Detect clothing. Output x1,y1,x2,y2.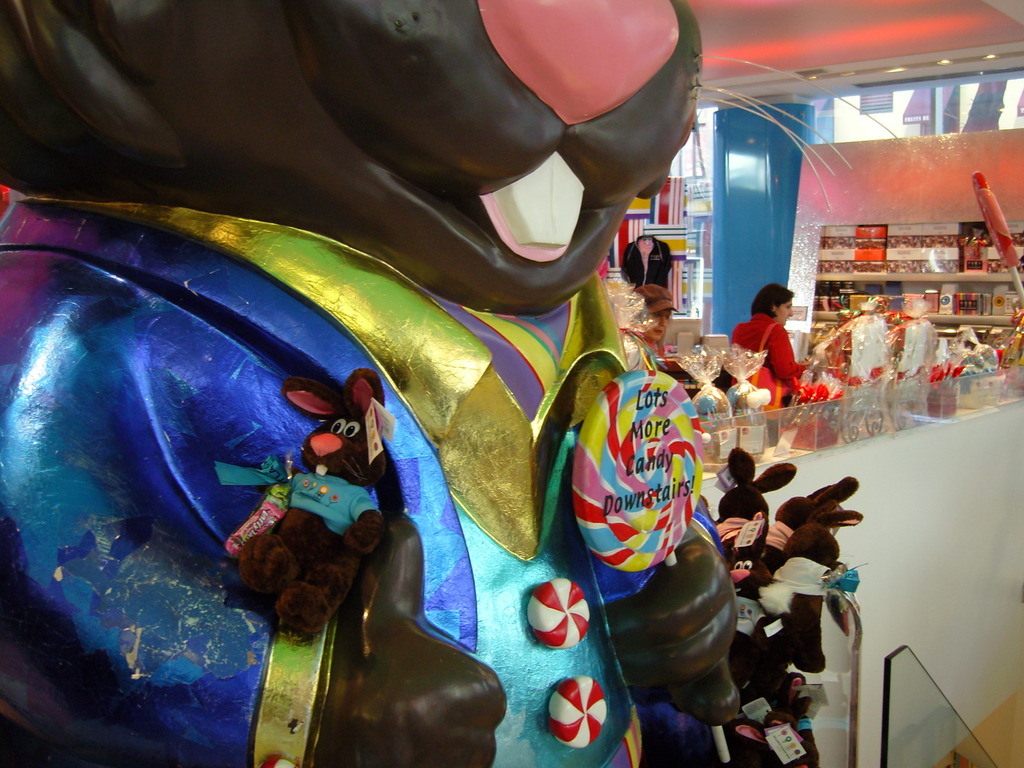
620,325,653,377.
